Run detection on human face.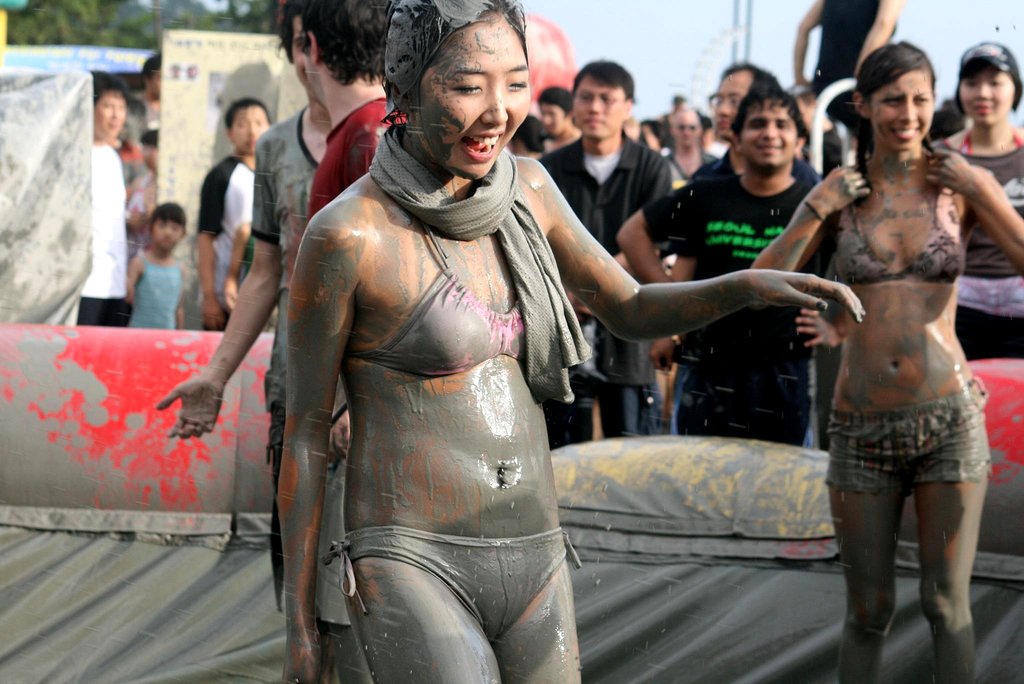
Result: [533,99,568,138].
